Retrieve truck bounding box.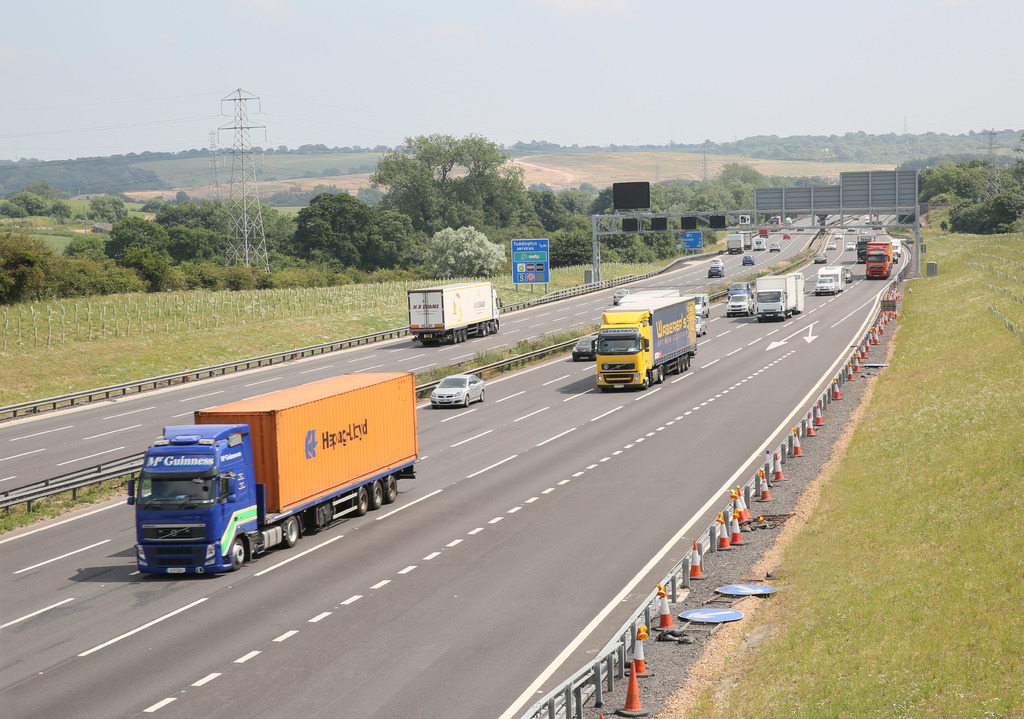
Bounding box: [x1=404, y1=288, x2=501, y2=344].
